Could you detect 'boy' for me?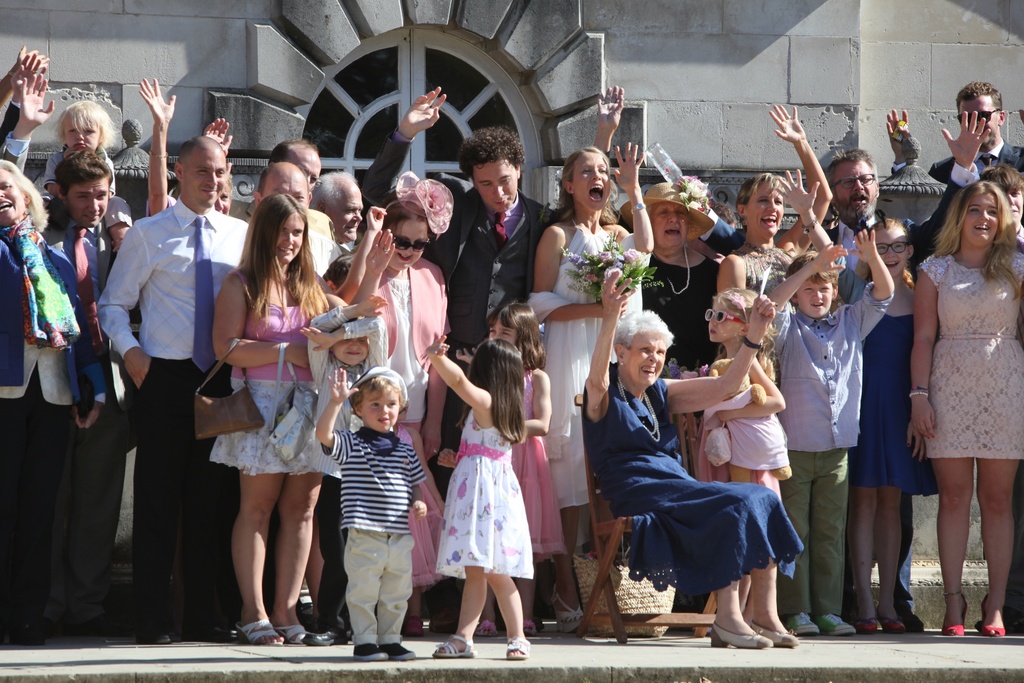
Detection result: rect(319, 363, 422, 670).
